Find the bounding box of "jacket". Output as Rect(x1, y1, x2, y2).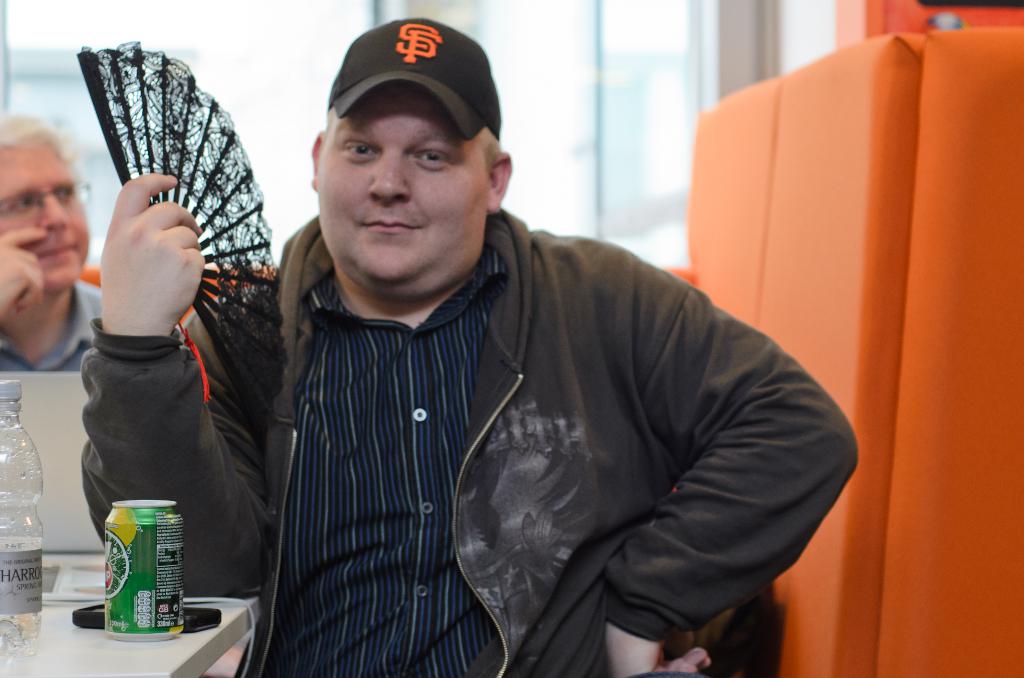
Rect(202, 136, 844, 677).
